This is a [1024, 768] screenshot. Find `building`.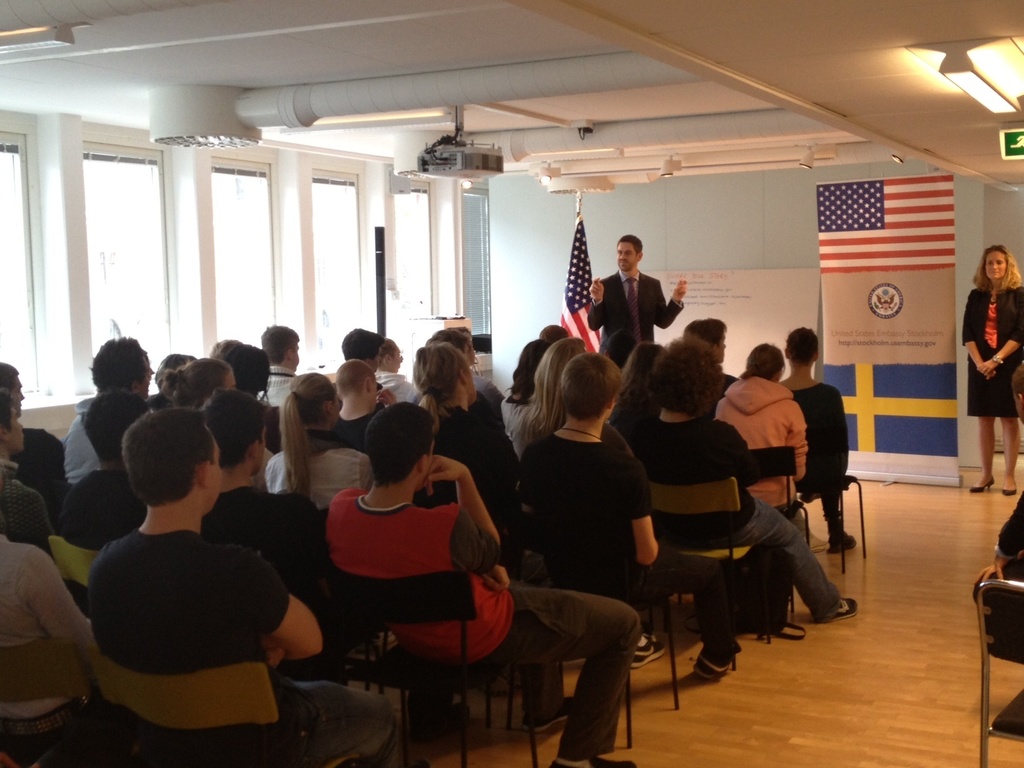
Bounding box: BBox(0, 0, 1023, 767).
